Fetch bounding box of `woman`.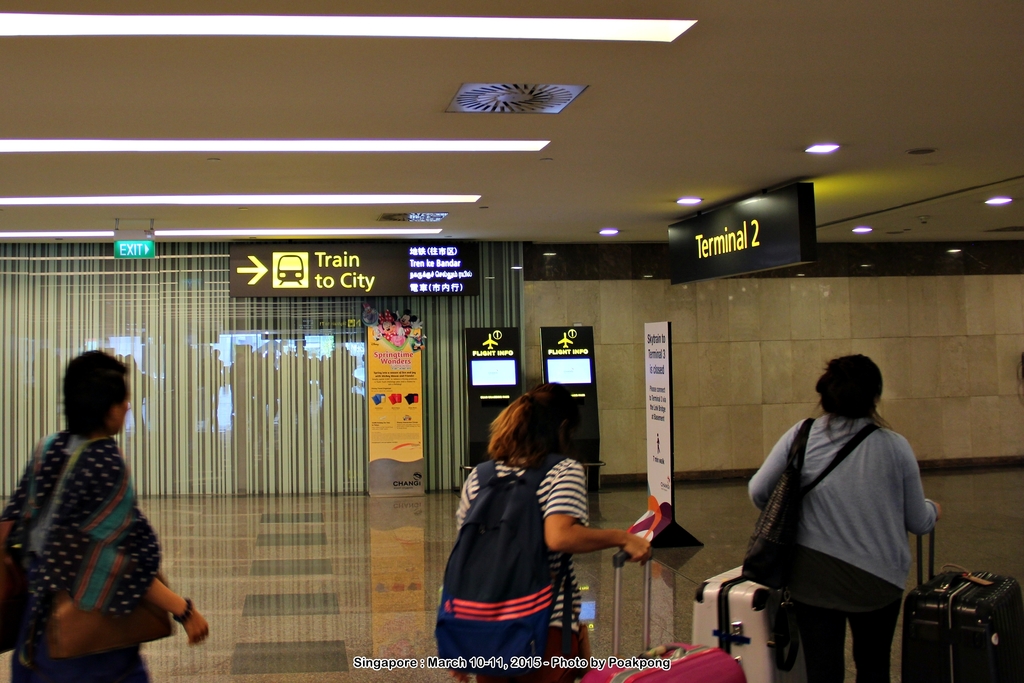
Bbox: (724, 340, 944, 676).
